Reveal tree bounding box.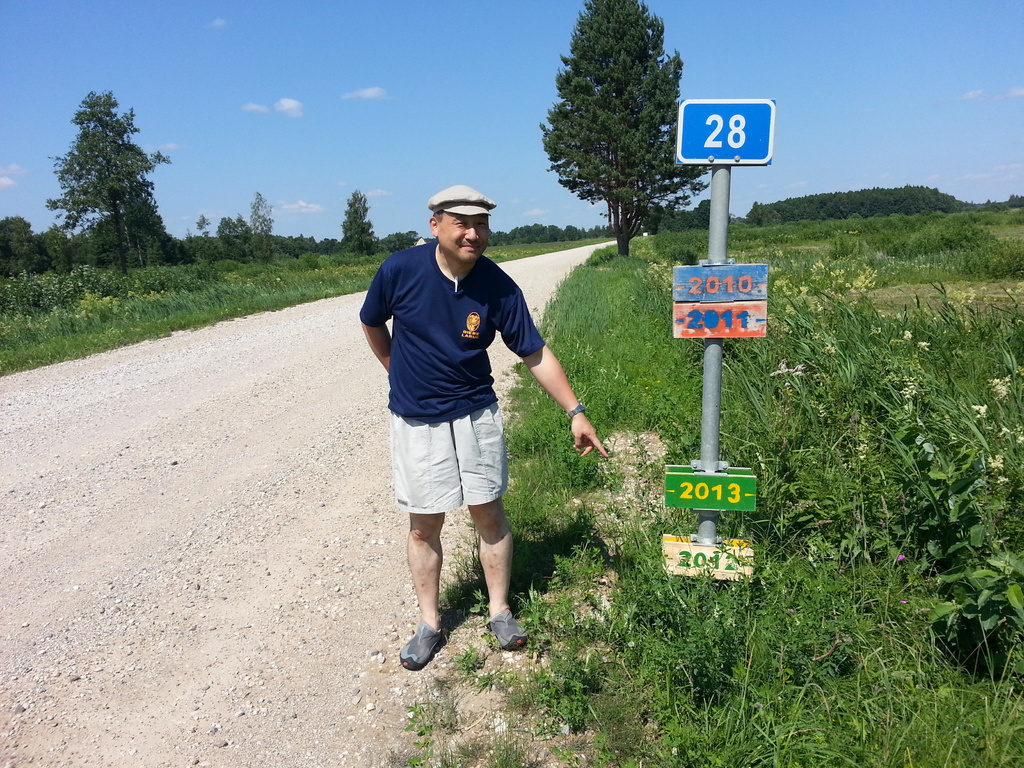
Revealed: pyautogui.locateOnScreen(44, 88, 168, 270).
